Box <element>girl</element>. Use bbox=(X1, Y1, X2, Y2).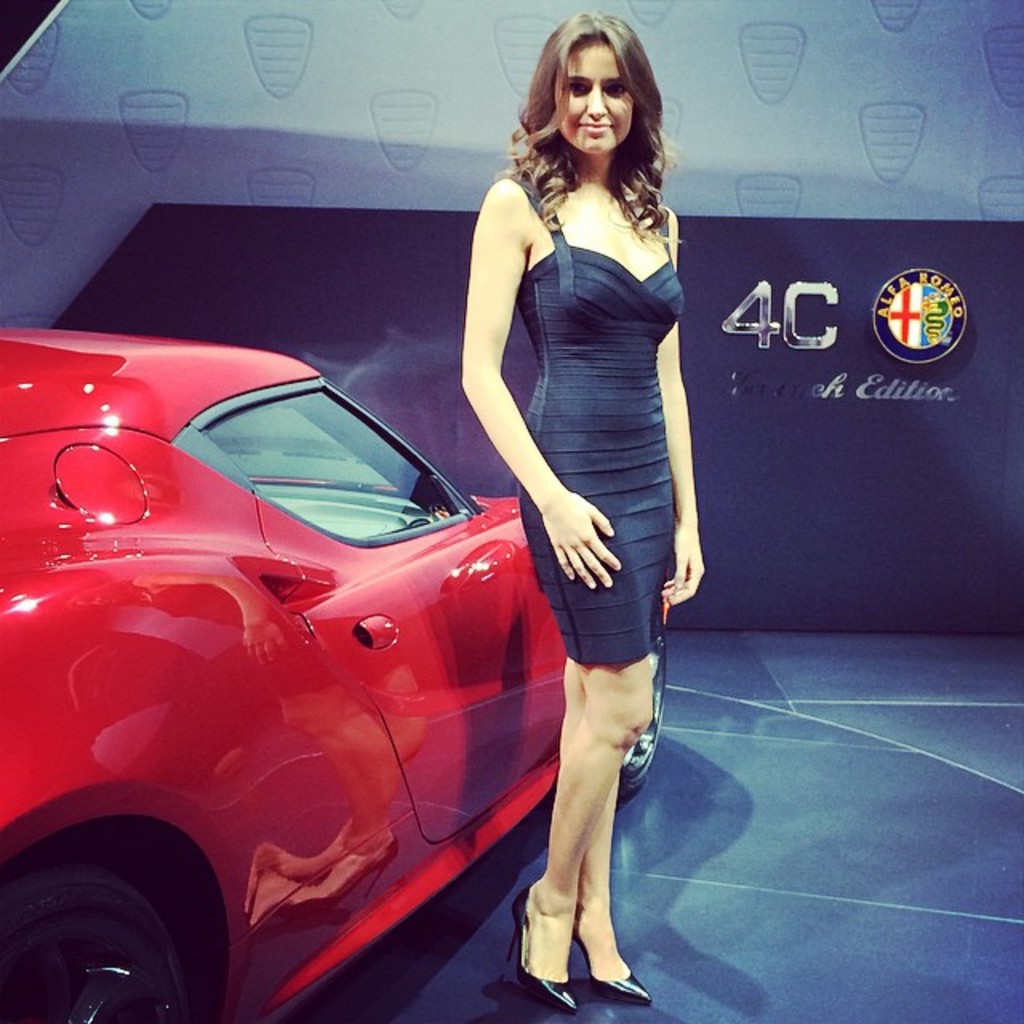
bbox=(451, 11, 704, 1011).
